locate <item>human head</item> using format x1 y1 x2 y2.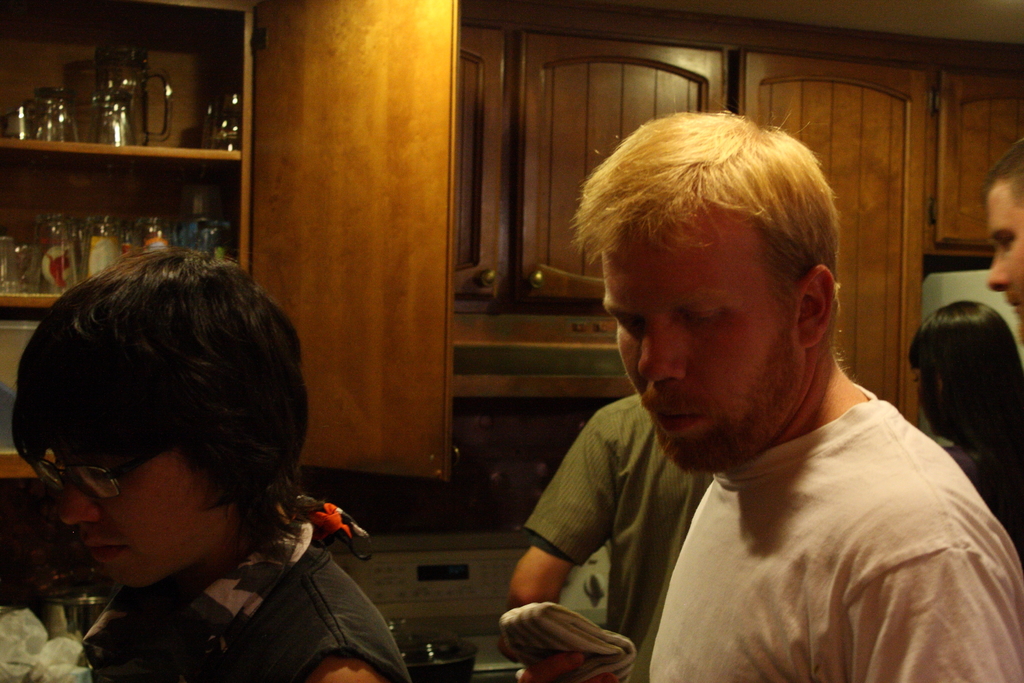
907 297 1018 439.
